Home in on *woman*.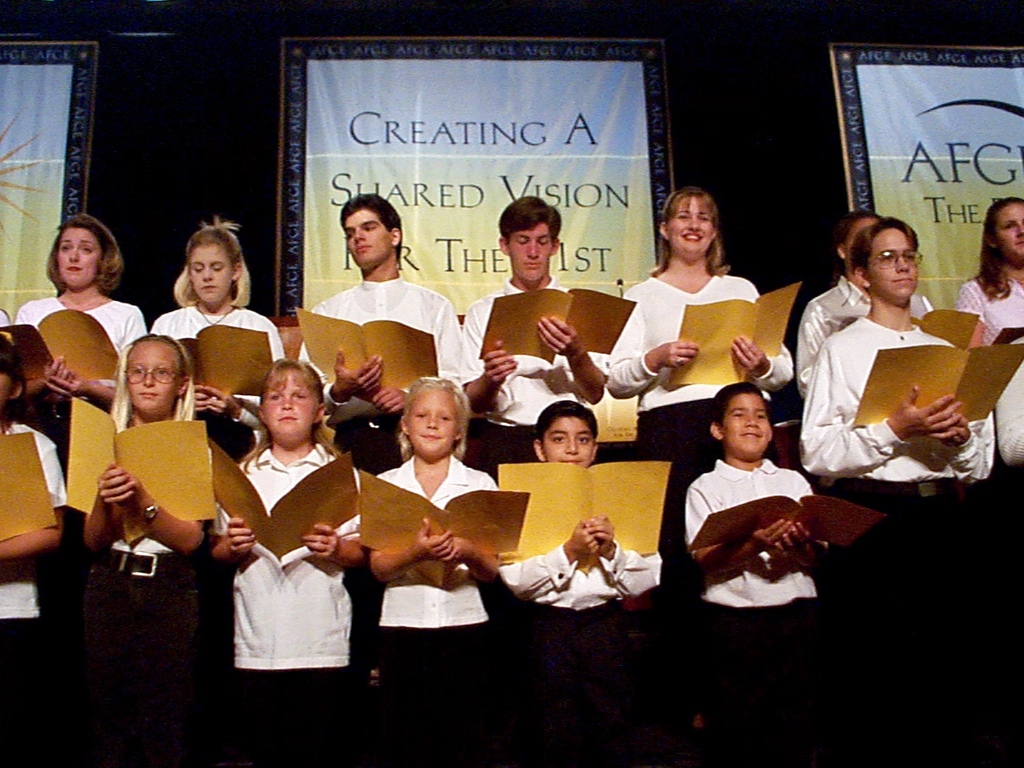
Homed in at [x1=206, y1=346, x2=386, y2=767].
